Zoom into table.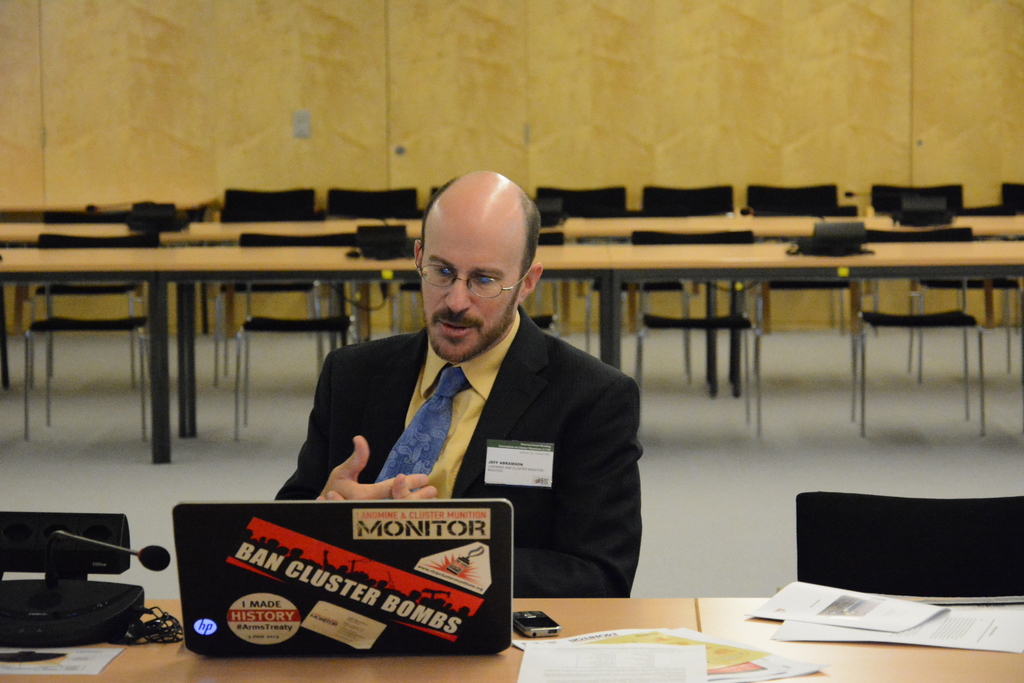
Zoom target: [0, 217, 1023, 236].
